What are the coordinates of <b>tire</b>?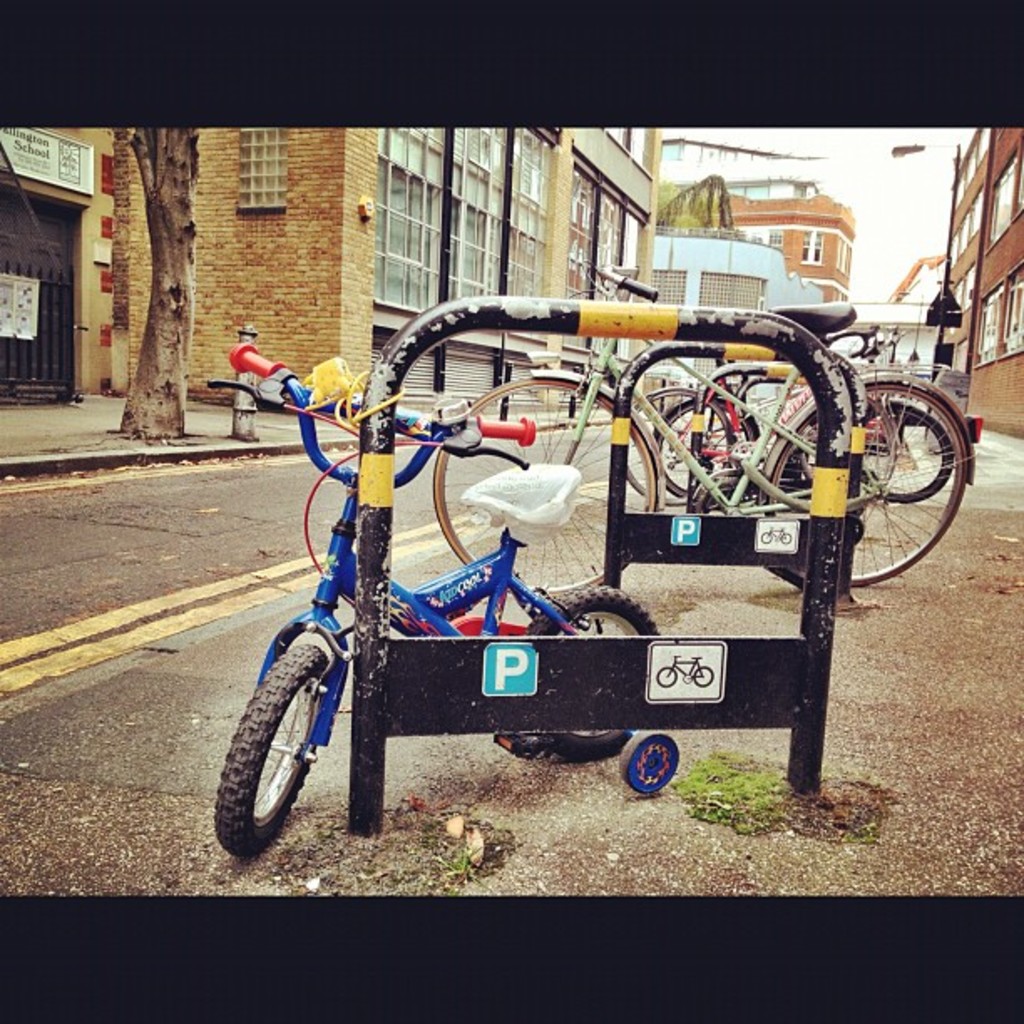
[left=432, top=373, right=661, bottom=607].
